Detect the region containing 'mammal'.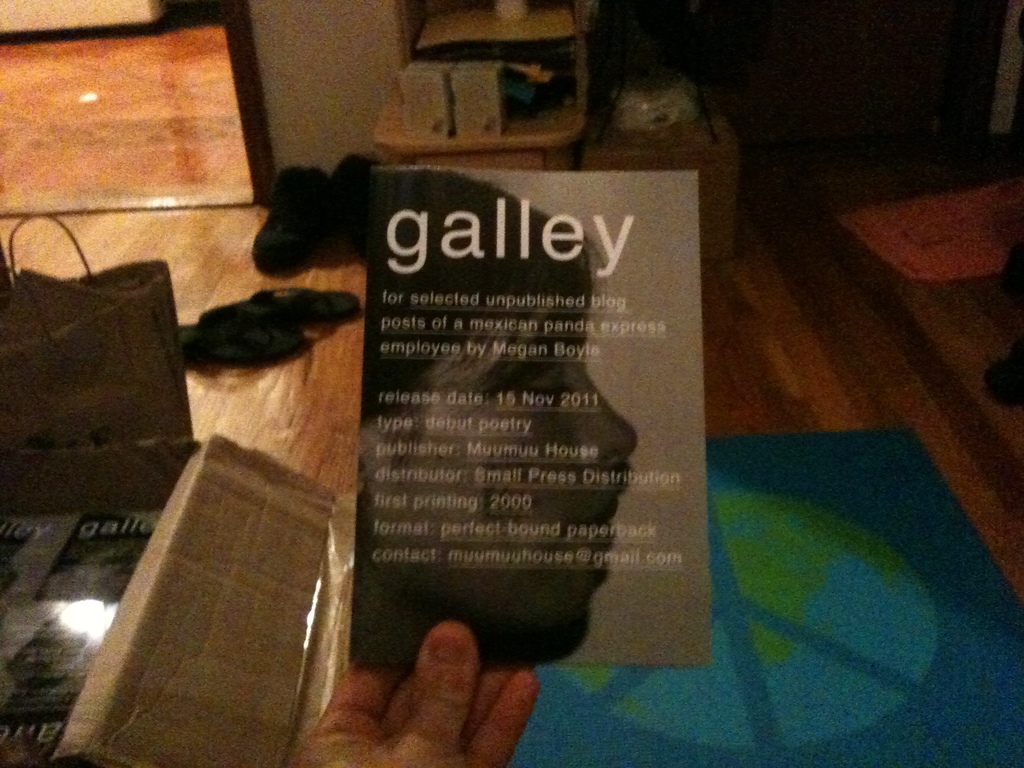
<box>300,616,540,767</box>.
